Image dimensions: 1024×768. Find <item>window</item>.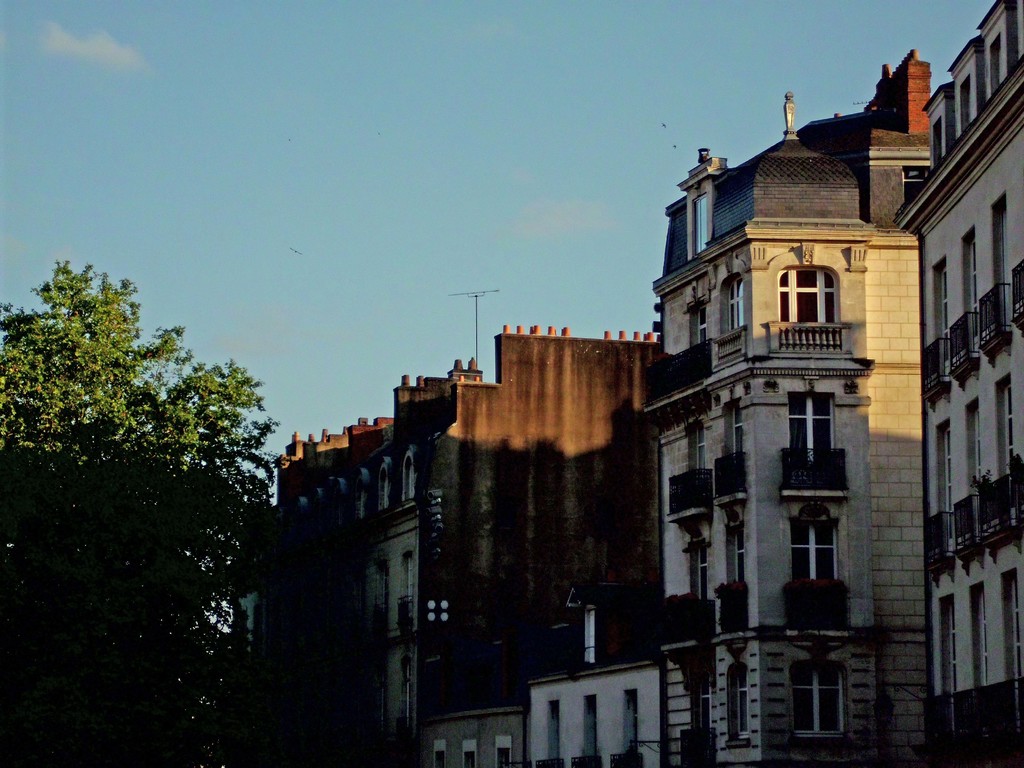
crop(680, 189, 711, 257).
